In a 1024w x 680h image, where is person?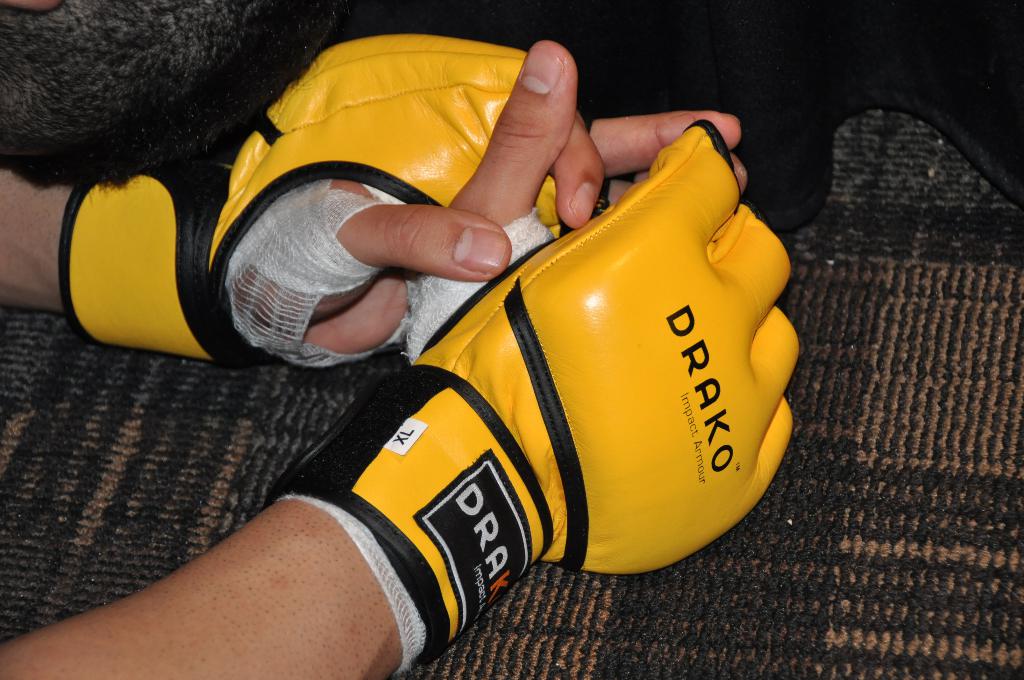
{"x1": 0, "y1": 34, "x2": 796, "y2": 679}.
